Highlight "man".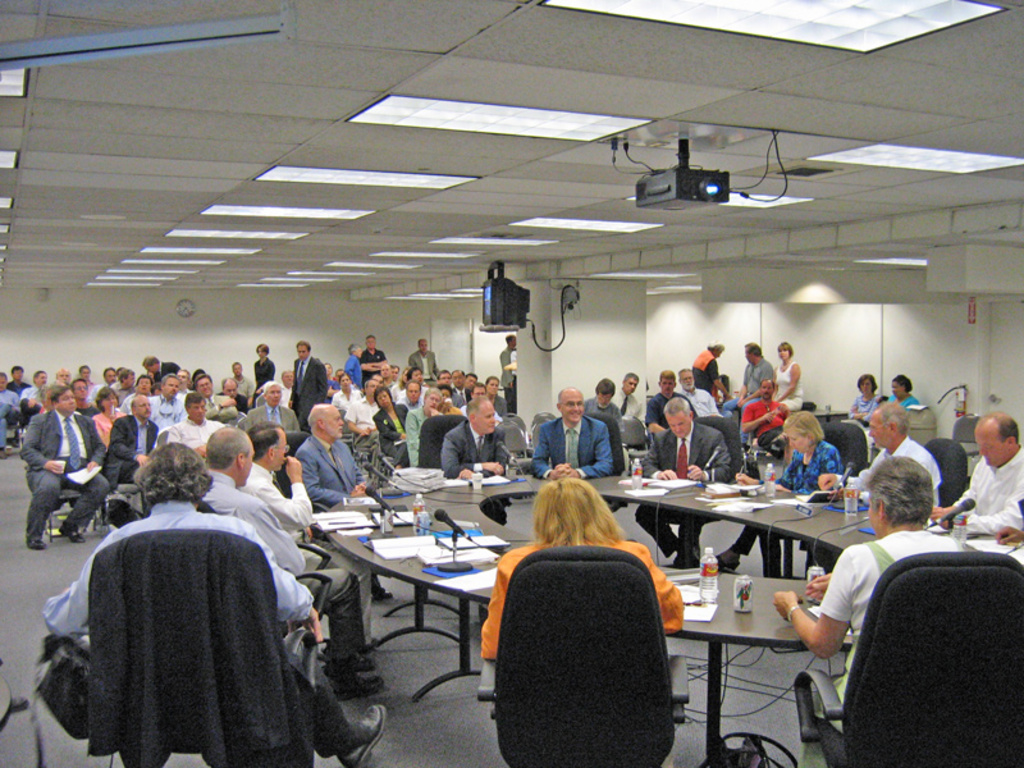
Highlighted region: 284:335:334:429.
